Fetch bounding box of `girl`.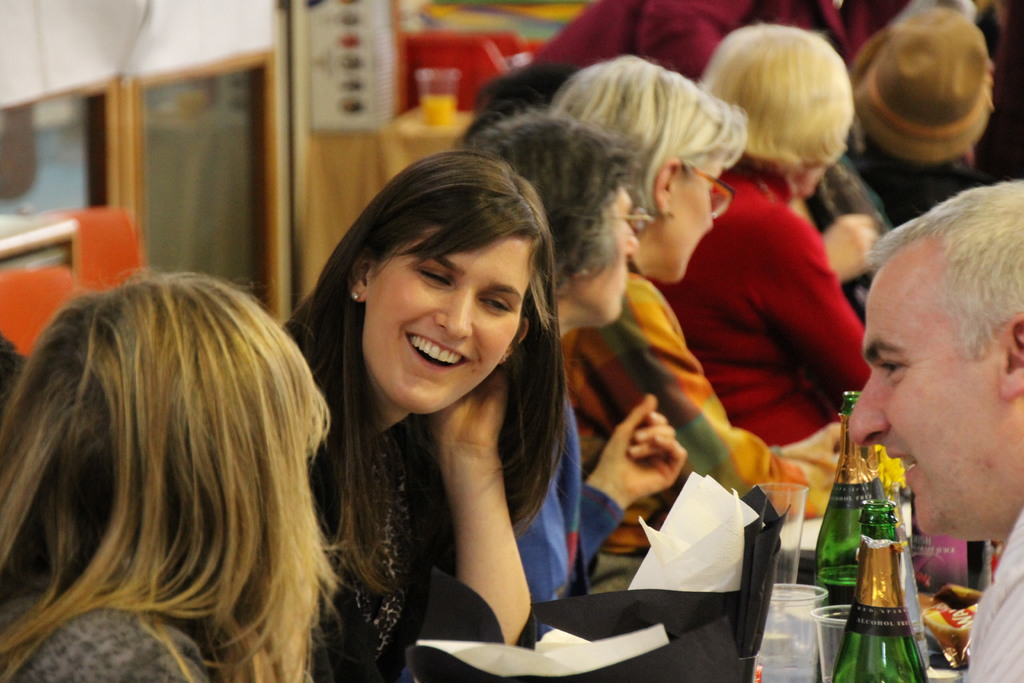
Bbox: x1=280, y1=150, x2=564, y2=680.
